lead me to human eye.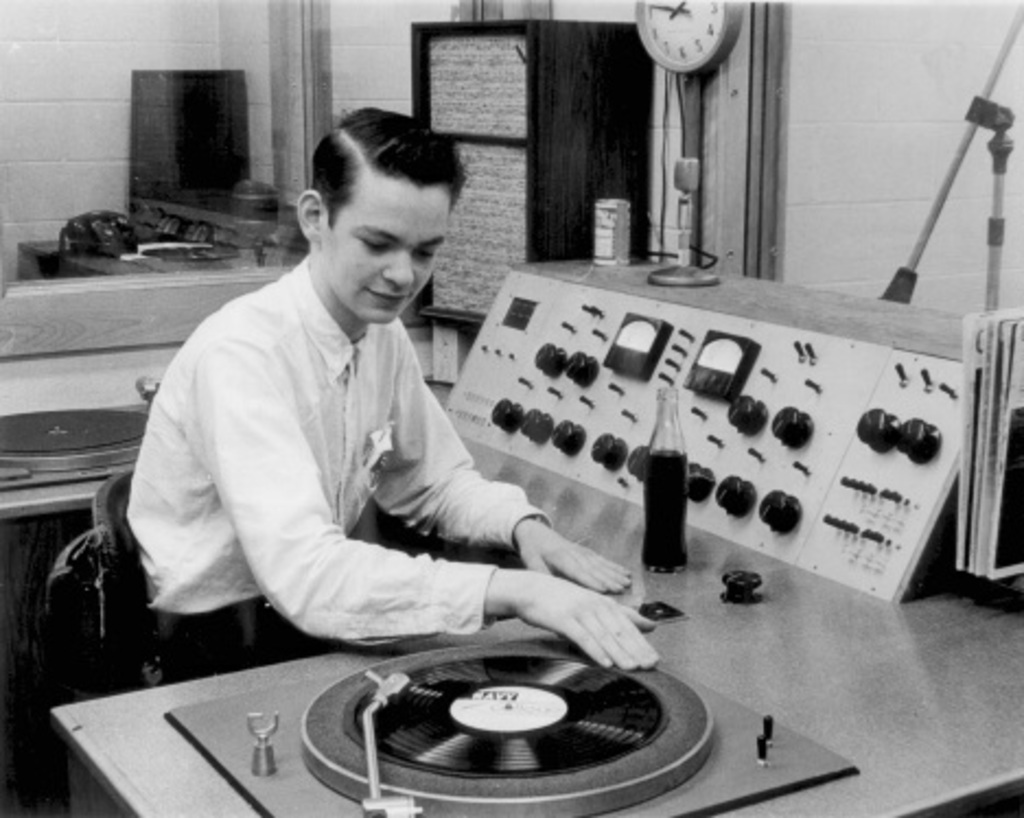
Lead to l=411, t=238, r=444, b=258.
